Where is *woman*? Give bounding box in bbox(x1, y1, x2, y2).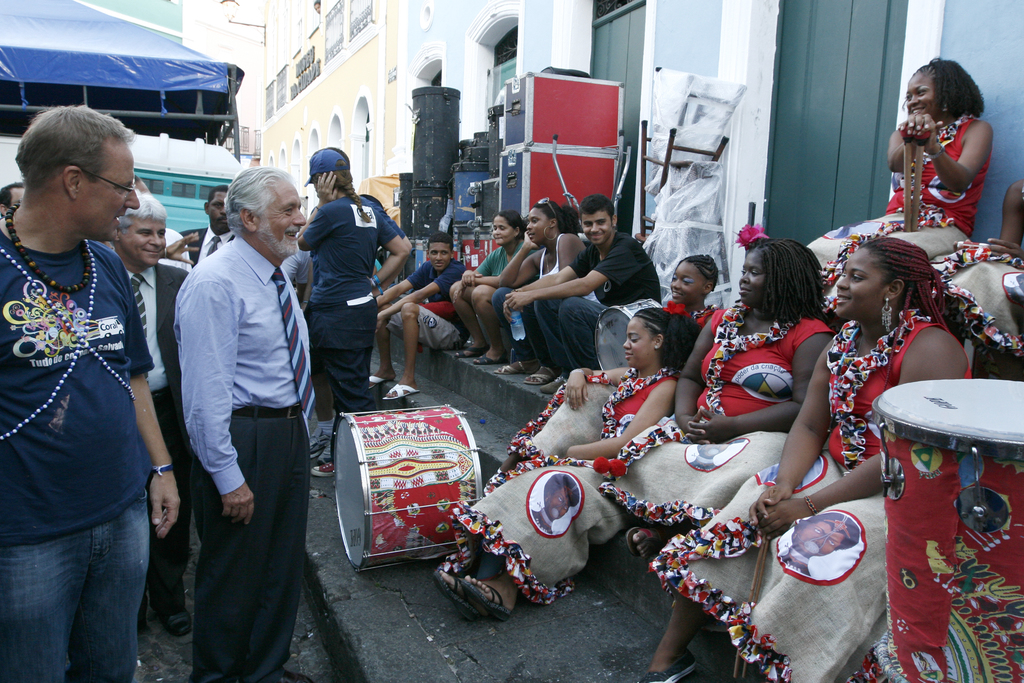
bbox(488, 249, 723, 498).
